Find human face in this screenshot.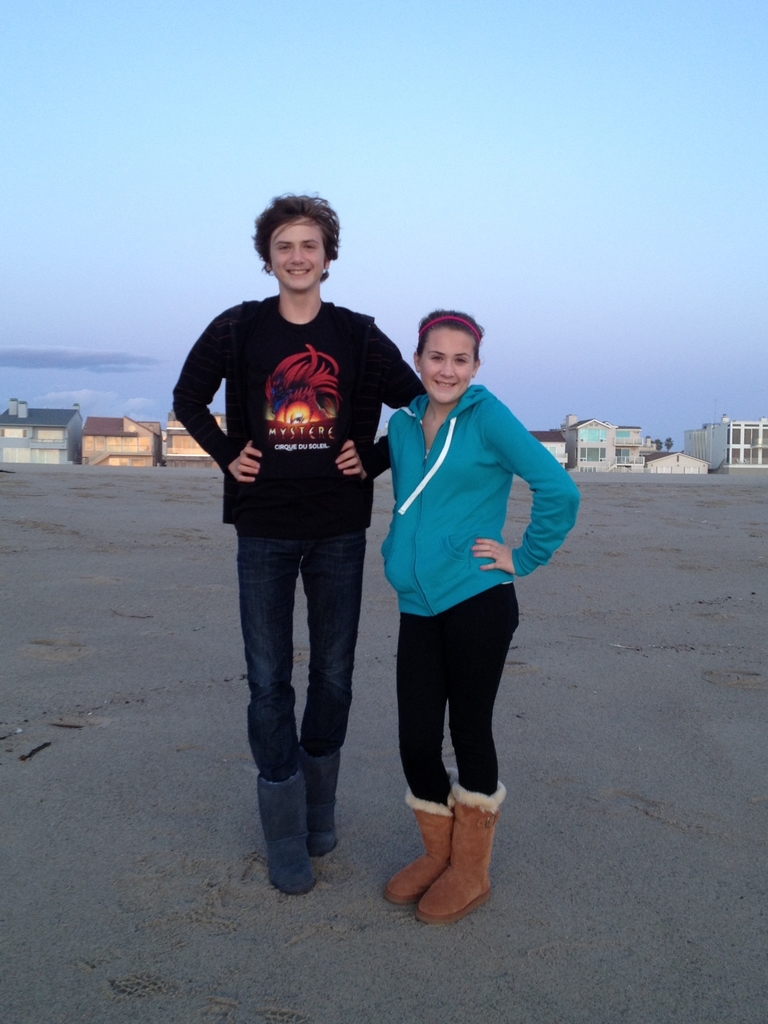
The bounding box for human face is <bbox>420, 328, 471, 401</bbox>.
